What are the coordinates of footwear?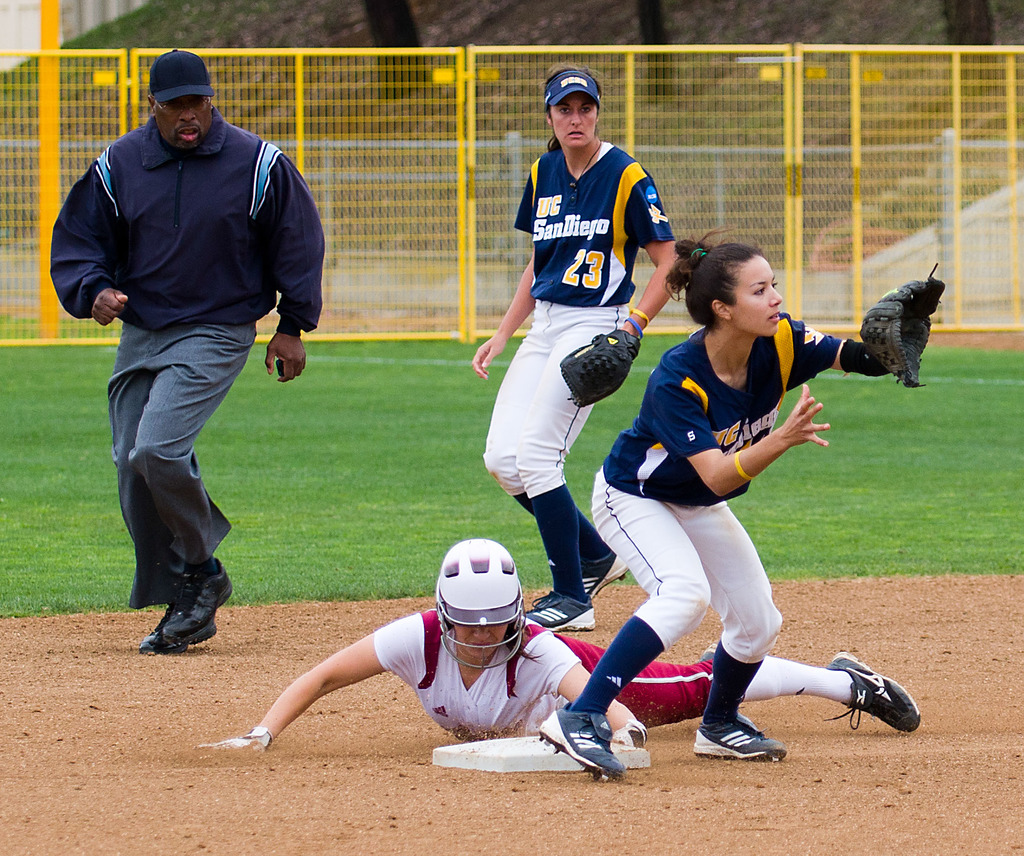
(580,549,629,597).
